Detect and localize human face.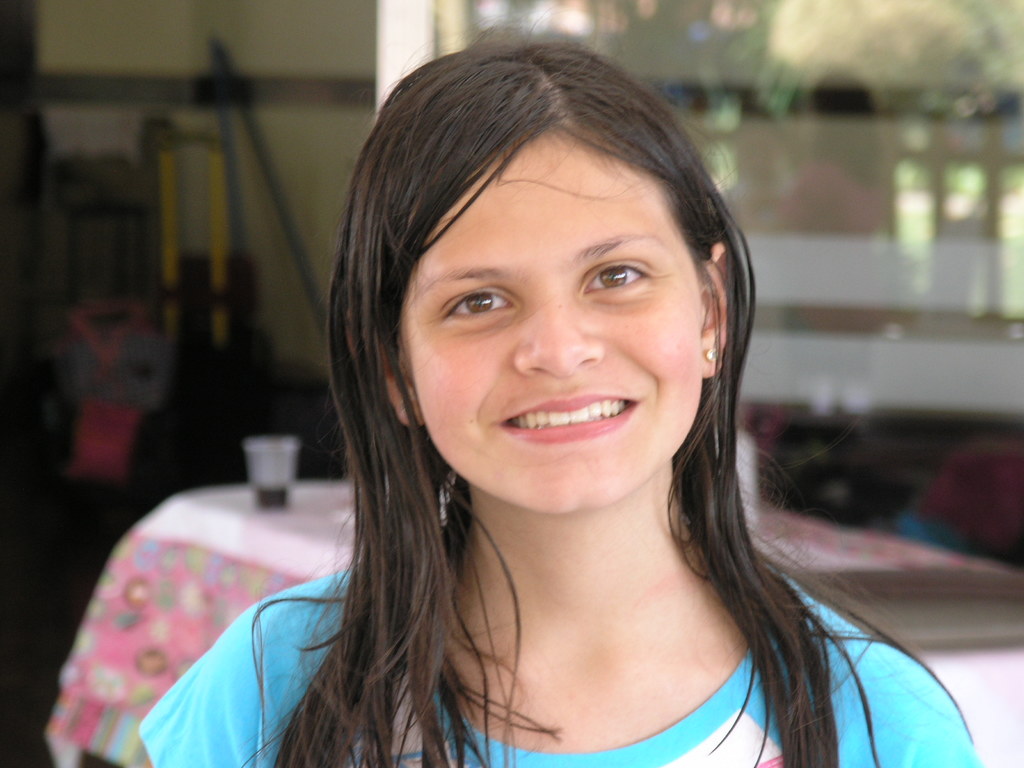
Localized at {"left": 395, "top": 123, "right": 700, "bottom": 515}.
